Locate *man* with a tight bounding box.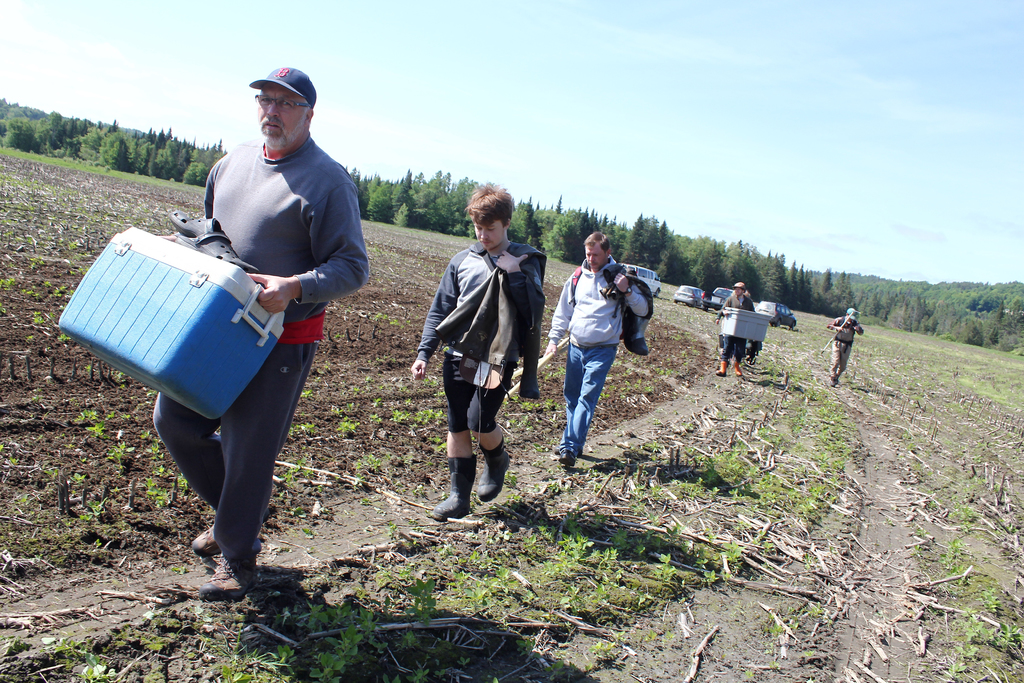
x1=148 y1=70 x2=371 y2=543.
